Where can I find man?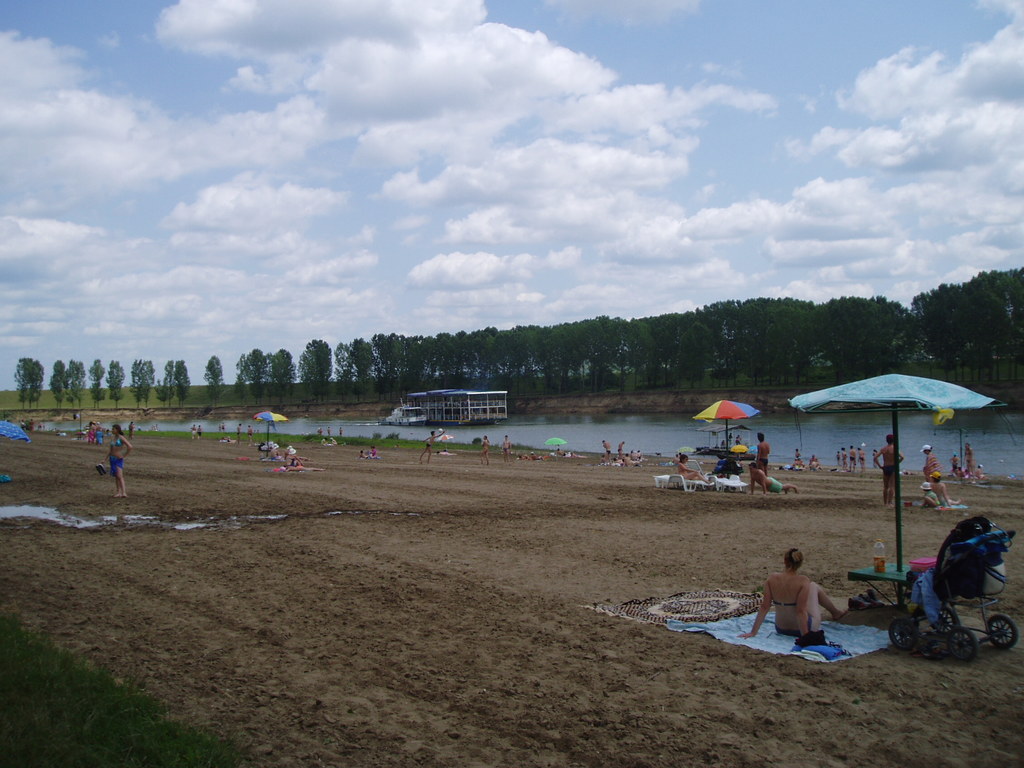
You can find it at {"x1": 234, "y1": 419, "x2": 243, "y2": 451}.
